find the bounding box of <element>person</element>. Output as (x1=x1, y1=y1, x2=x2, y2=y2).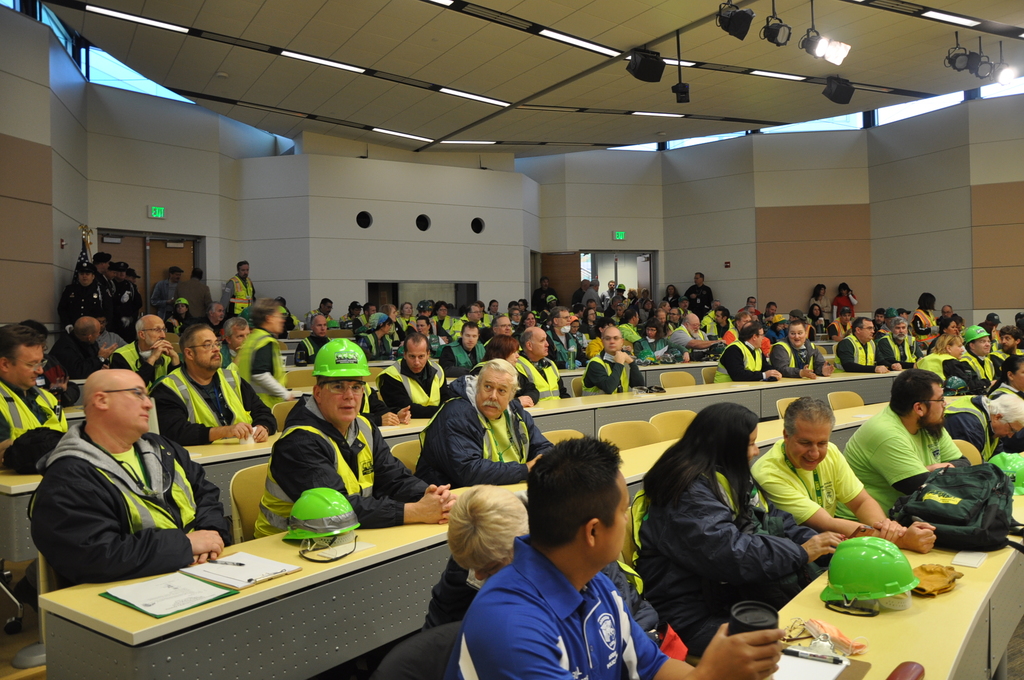
(x1=549, y1=307, x2=575, y2=368).
